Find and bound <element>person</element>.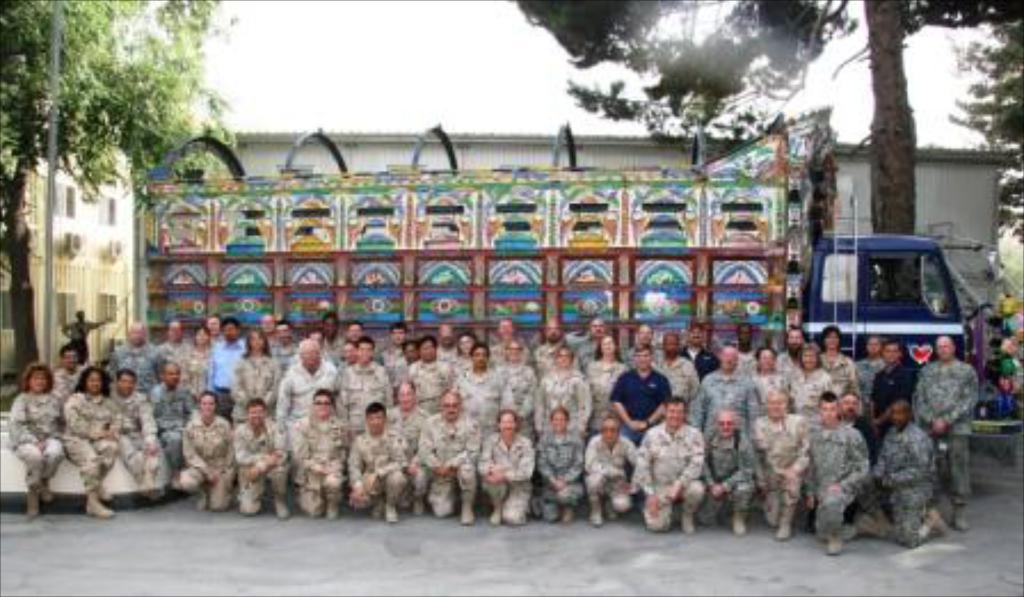
Bound: x1=59 y1=364 x2=126 y2=519.
